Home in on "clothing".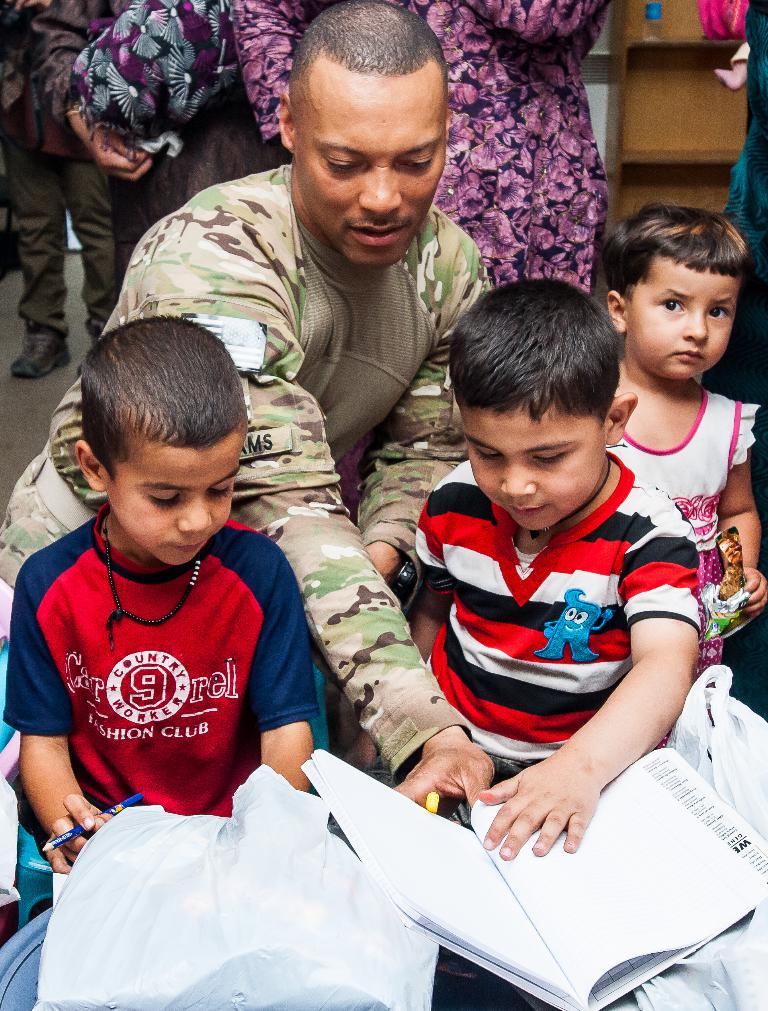
Homed in at <bbox>611, 364, 767, 715</bbox>.
